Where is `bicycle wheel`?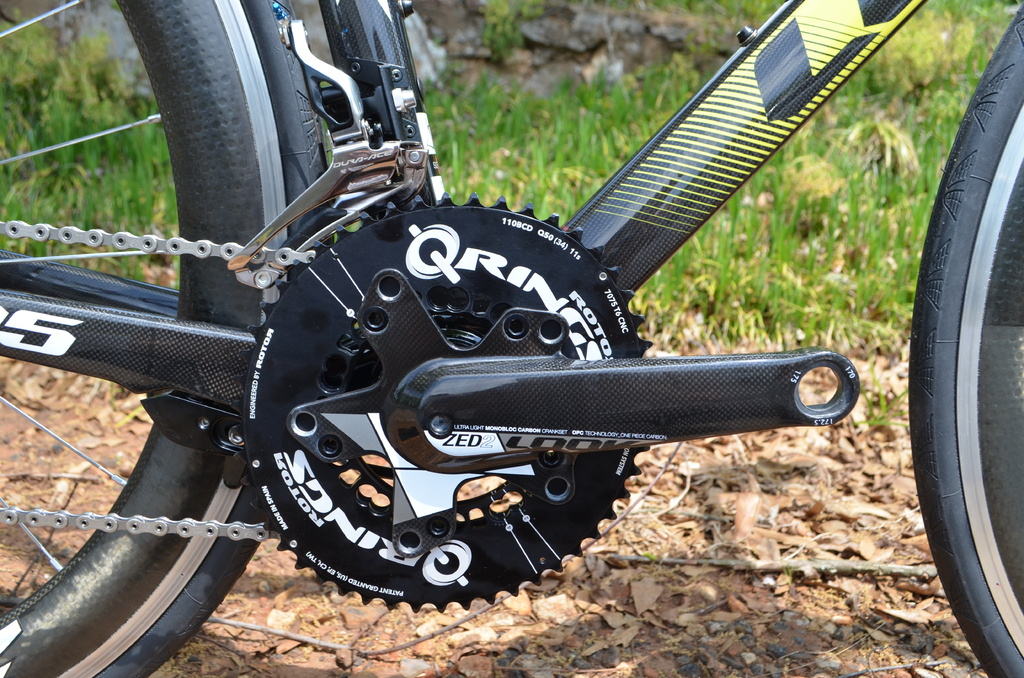
0,0,339,675.
